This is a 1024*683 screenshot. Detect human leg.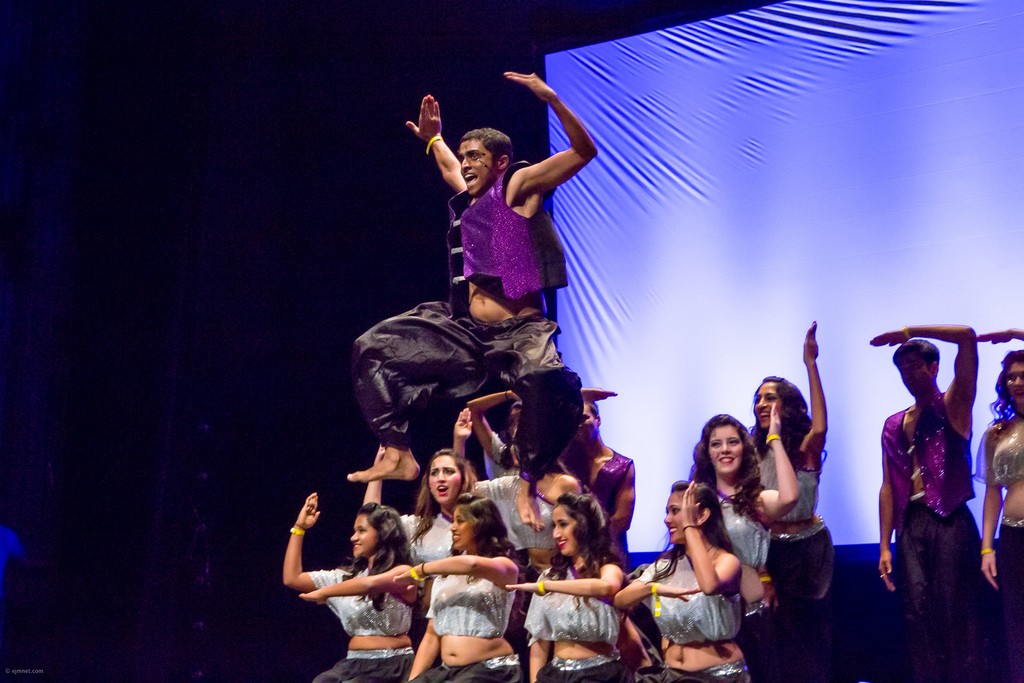
pyautogui.locateOnScreen(531, 664, 570, 682).
